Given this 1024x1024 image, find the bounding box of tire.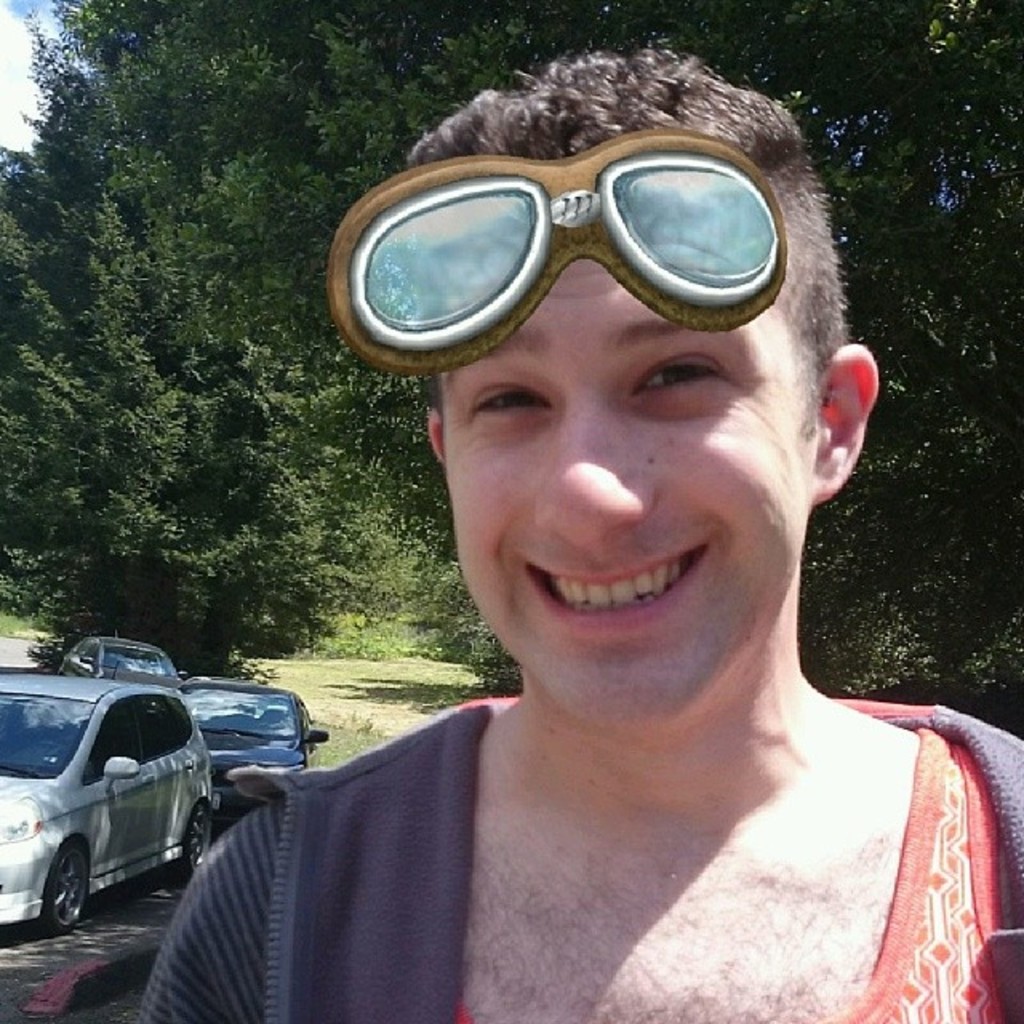
pyautogui.locateOnScreen(171, 803, 211, 890).
